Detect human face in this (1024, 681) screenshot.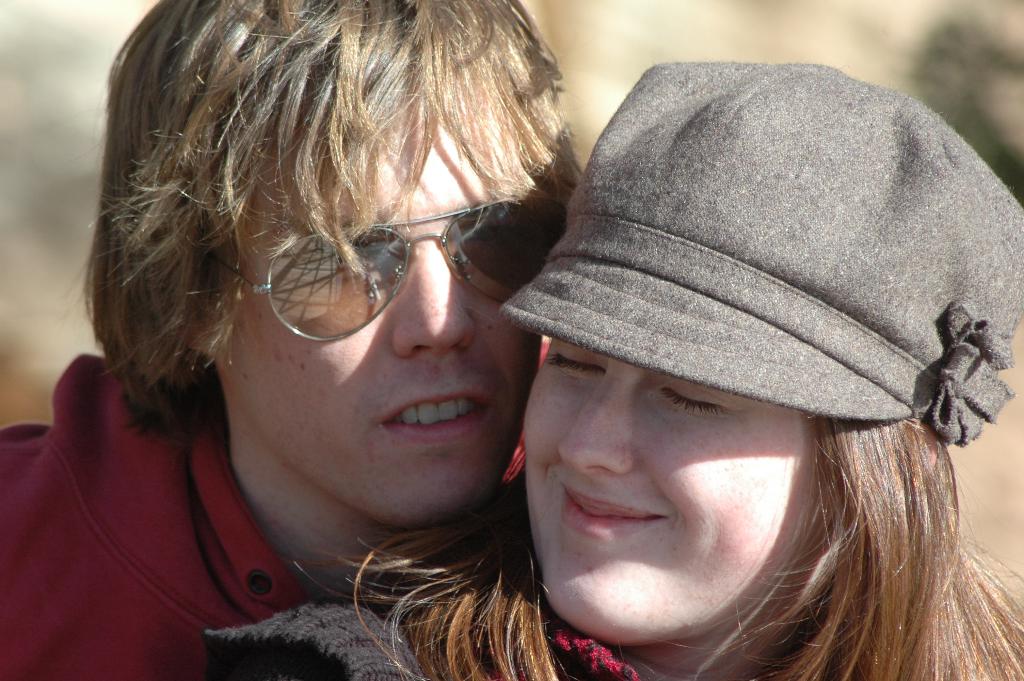
Detection: 509/277/828/641.
